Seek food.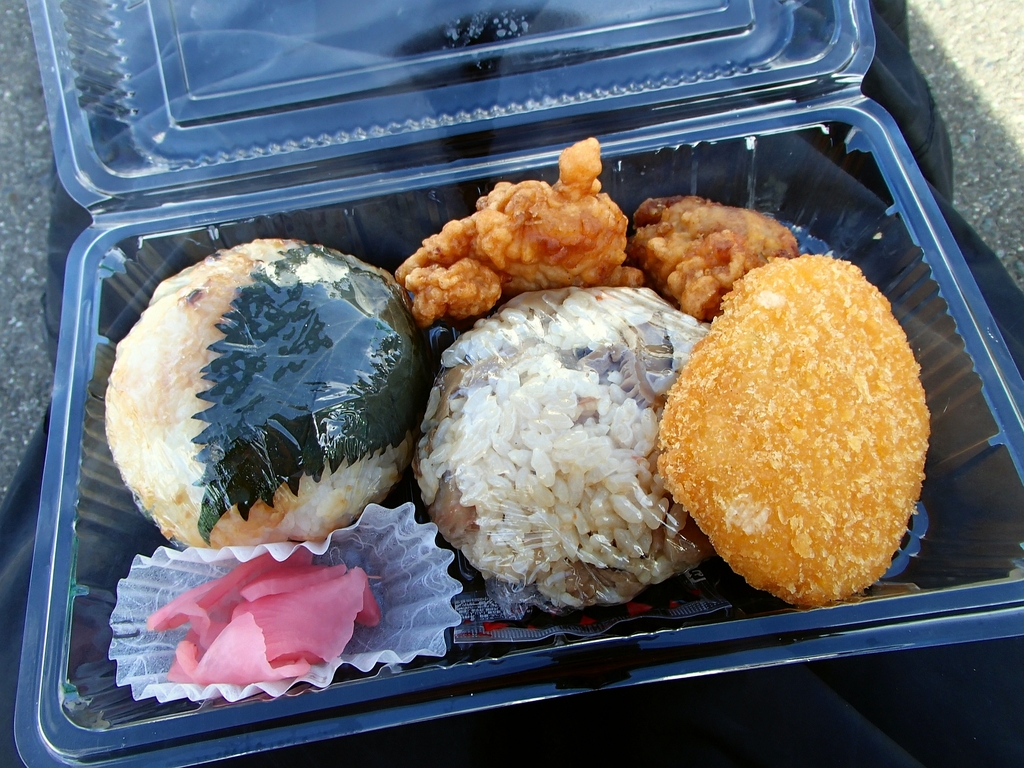
(x1=627, y1=196, x2=809, y2=323).
